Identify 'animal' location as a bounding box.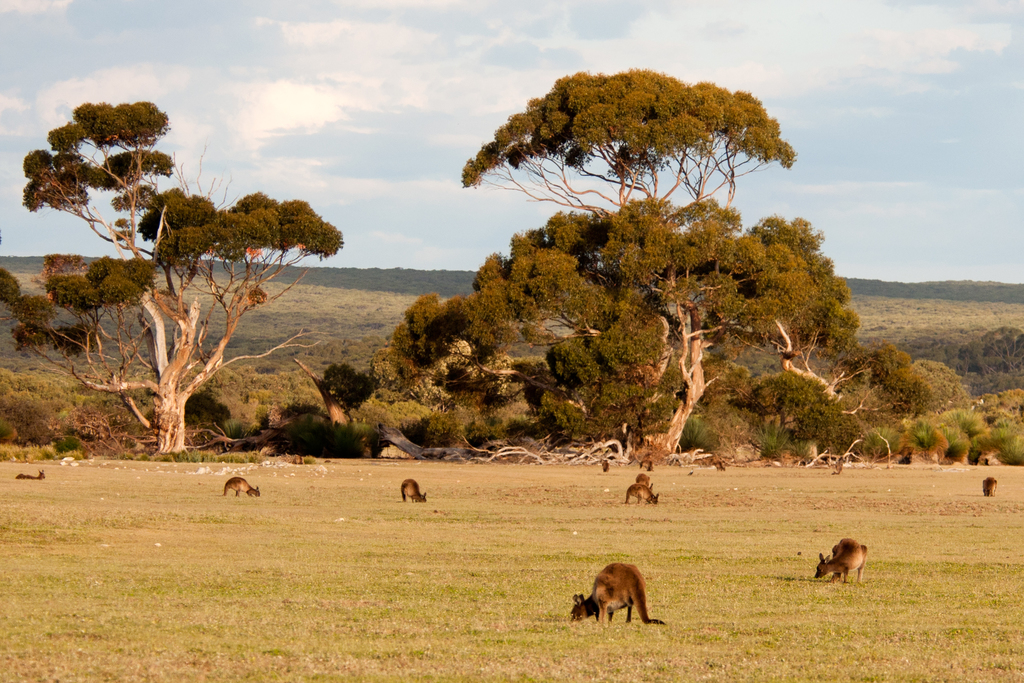
(left=221, top=475, right=256, bottom=497).
